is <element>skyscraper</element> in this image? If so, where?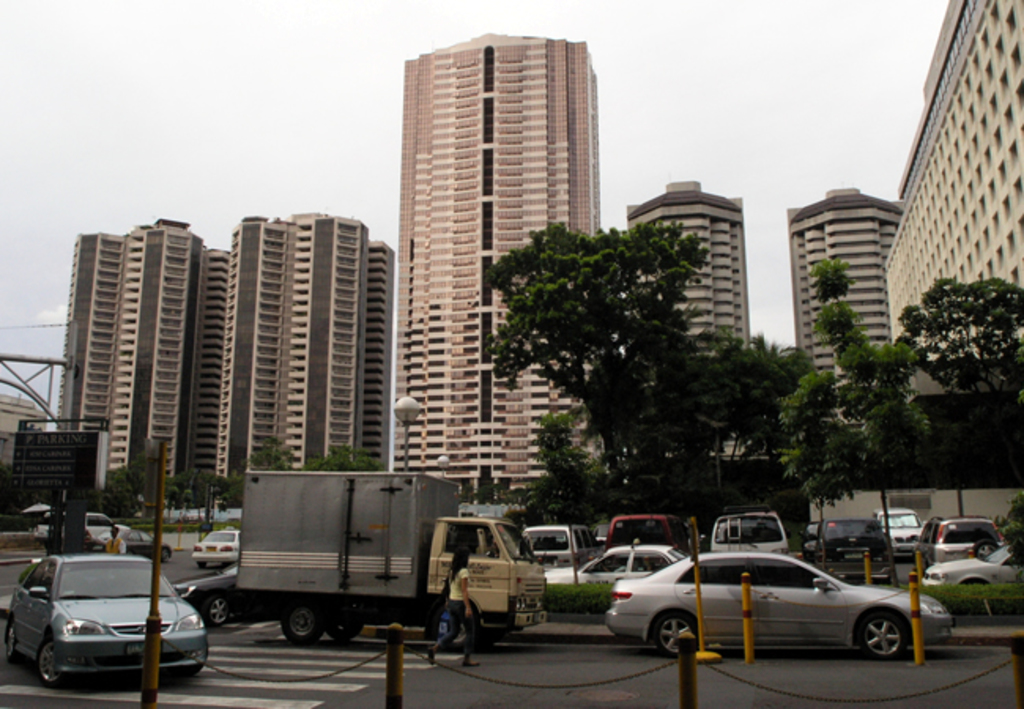
Yes, at box=[65, 211, 235, 506].
